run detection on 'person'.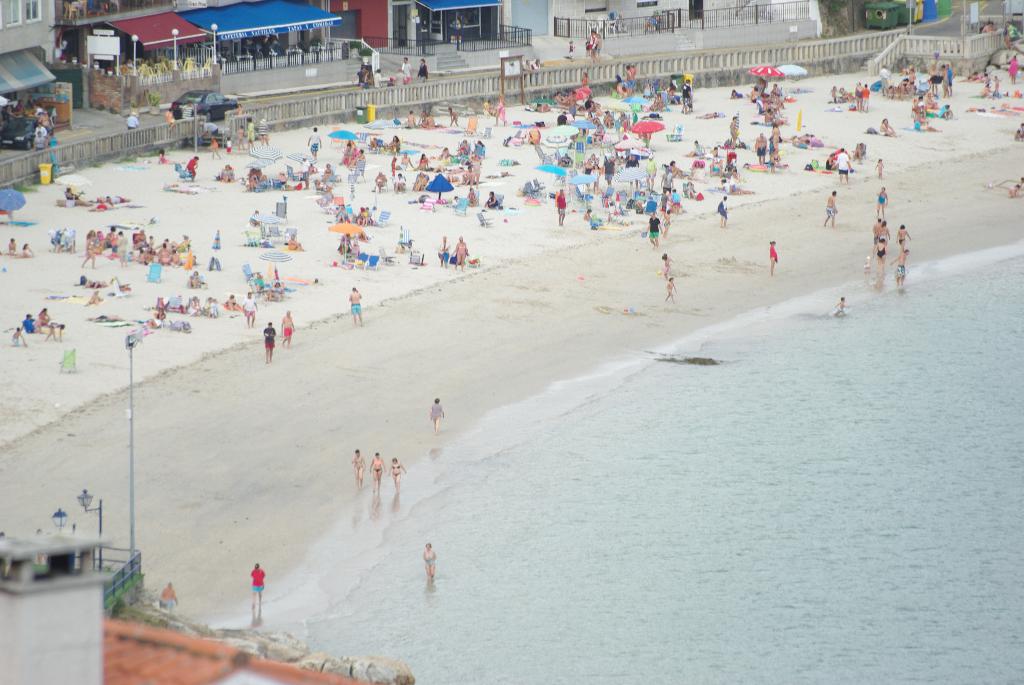
Result: [84, 276, 109, 286].
